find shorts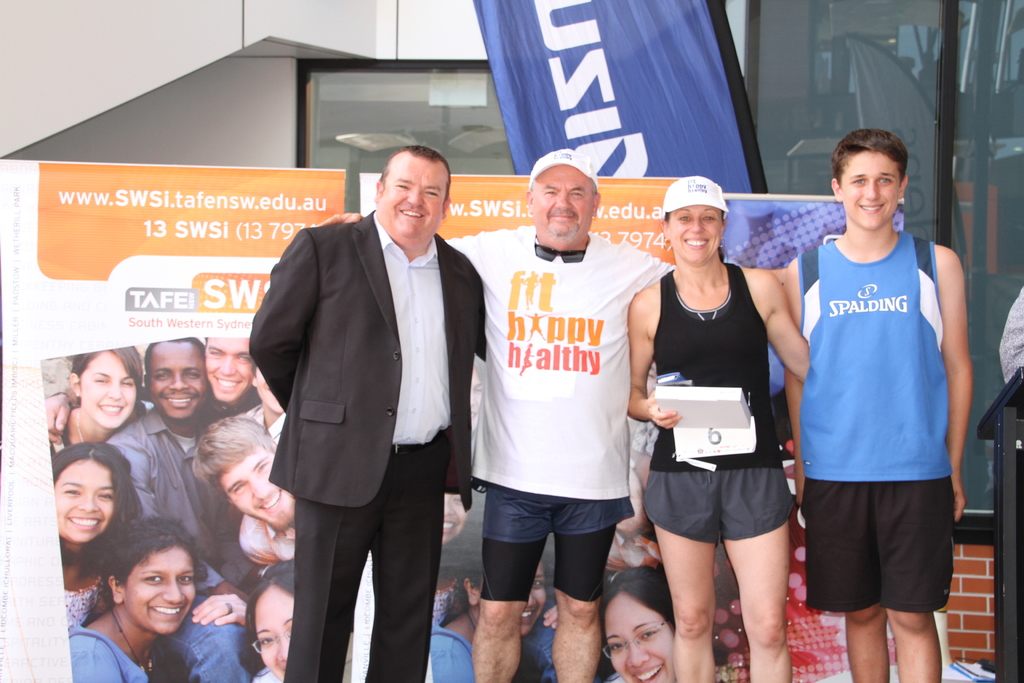
[x1=641, y1=471, x2=796, y2=543]
